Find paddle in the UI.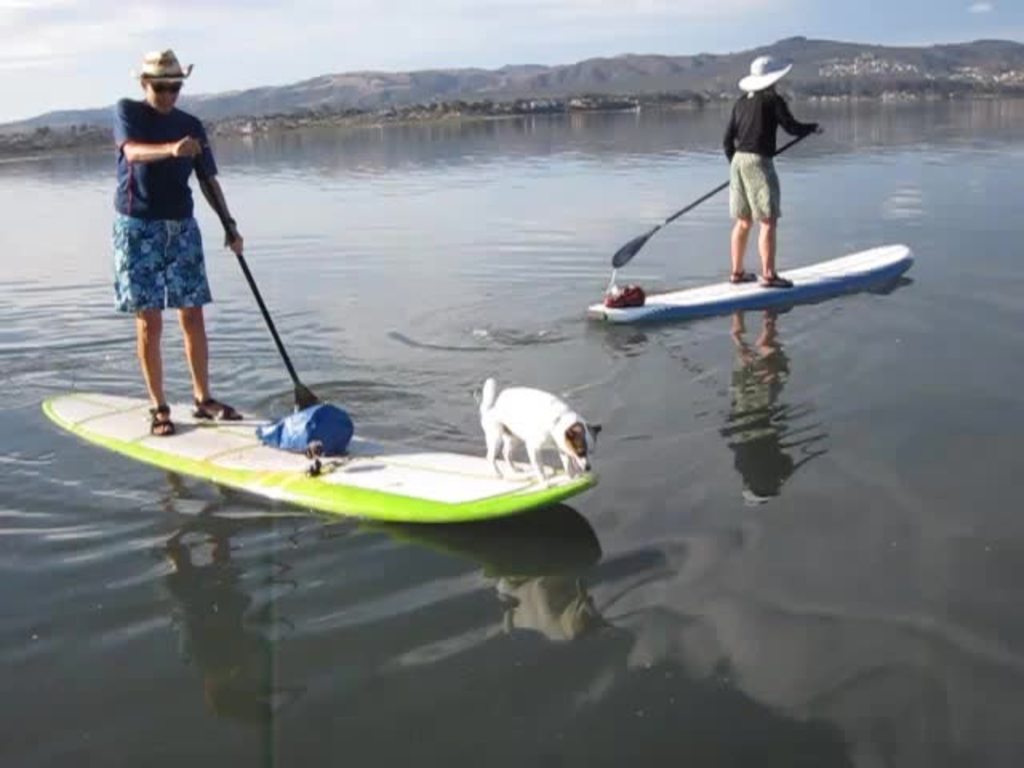
UI element at 610,136,808,266.
